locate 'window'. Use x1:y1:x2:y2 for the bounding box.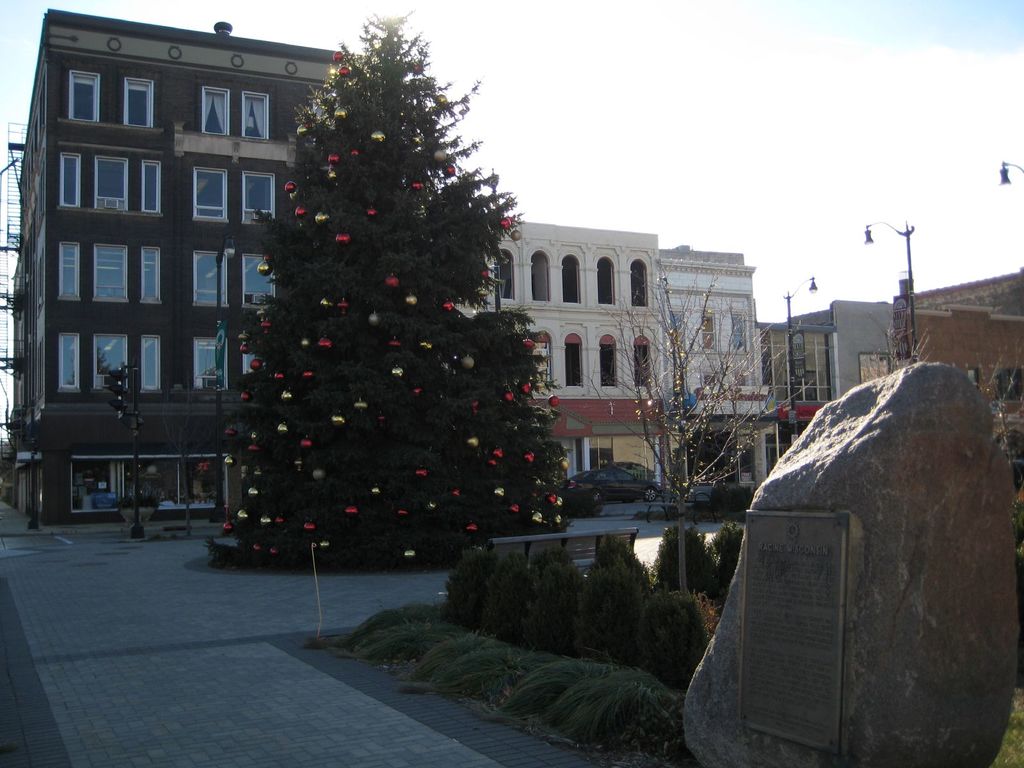
244:339:260:388.
